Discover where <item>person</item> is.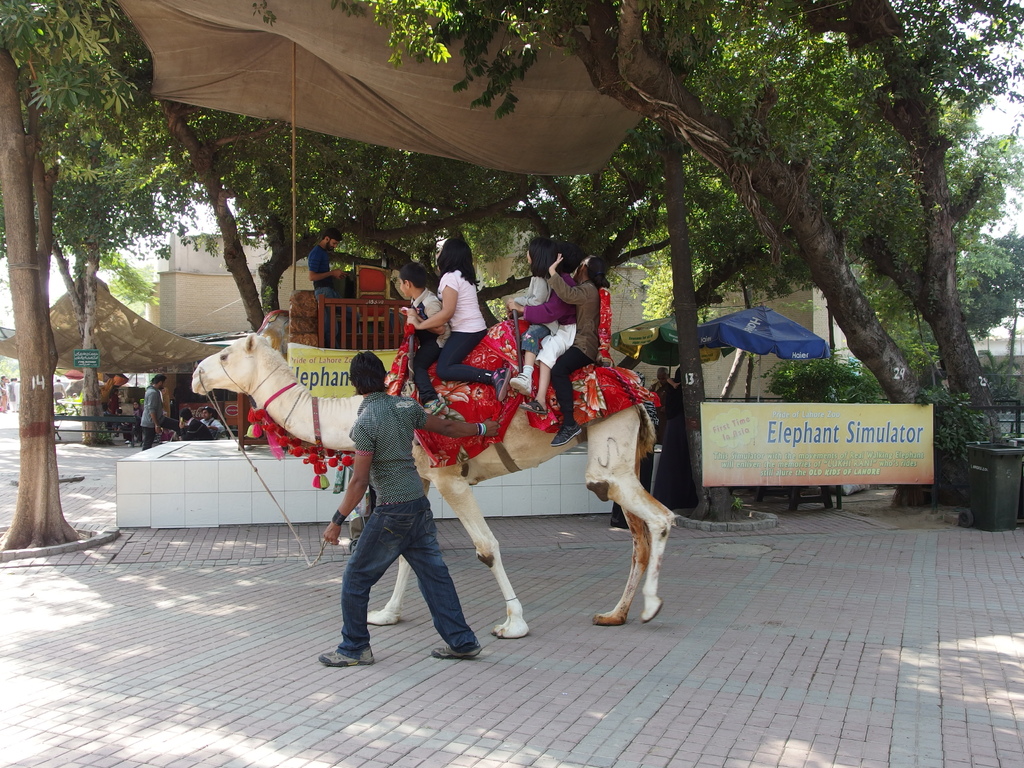
Discovered at 506, 236, 559, 394.
